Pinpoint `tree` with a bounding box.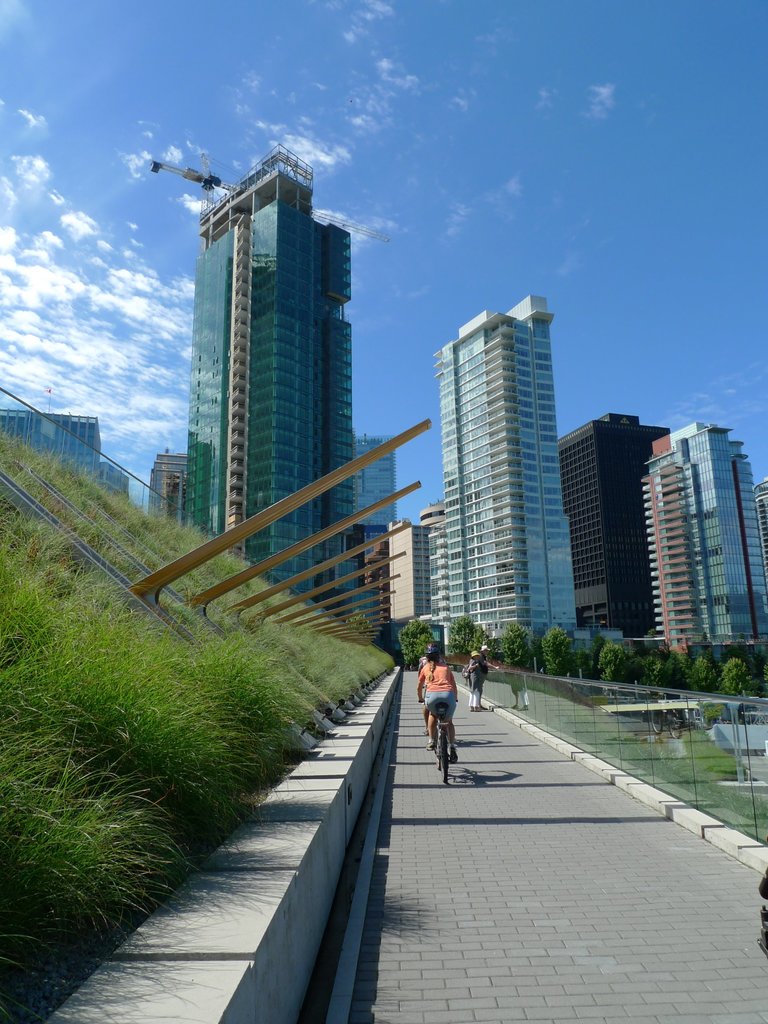
pyautogui.locateOnScreen(397, 616, 435, 669).
